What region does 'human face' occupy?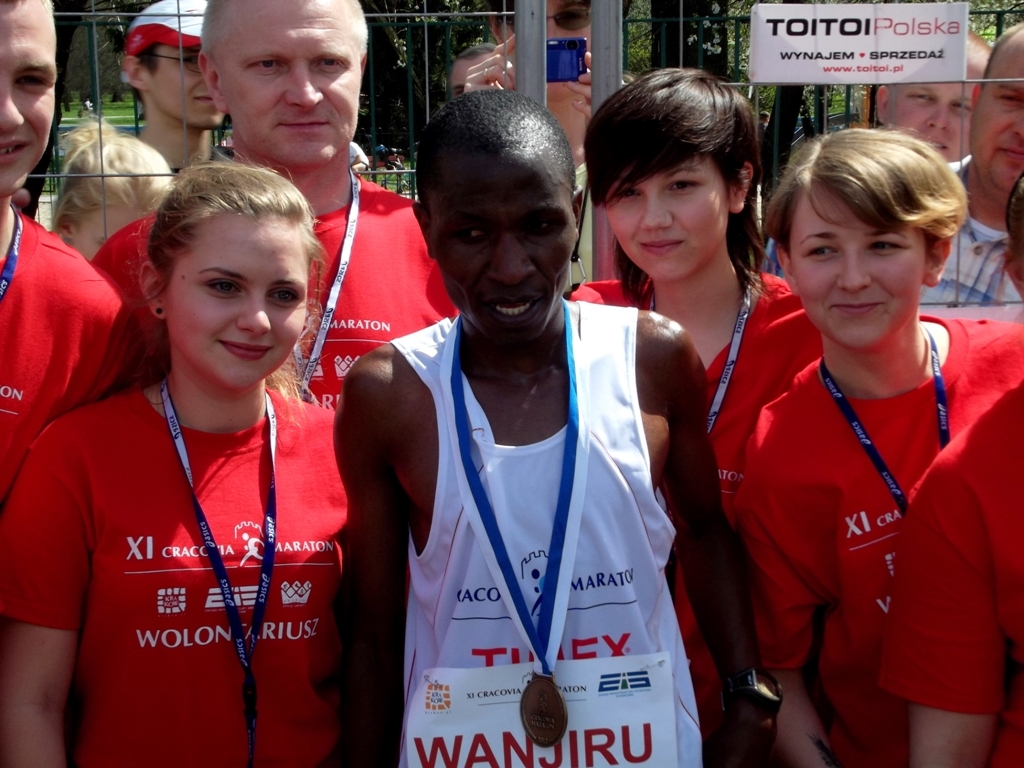
box(603, 150, 730, 283).
